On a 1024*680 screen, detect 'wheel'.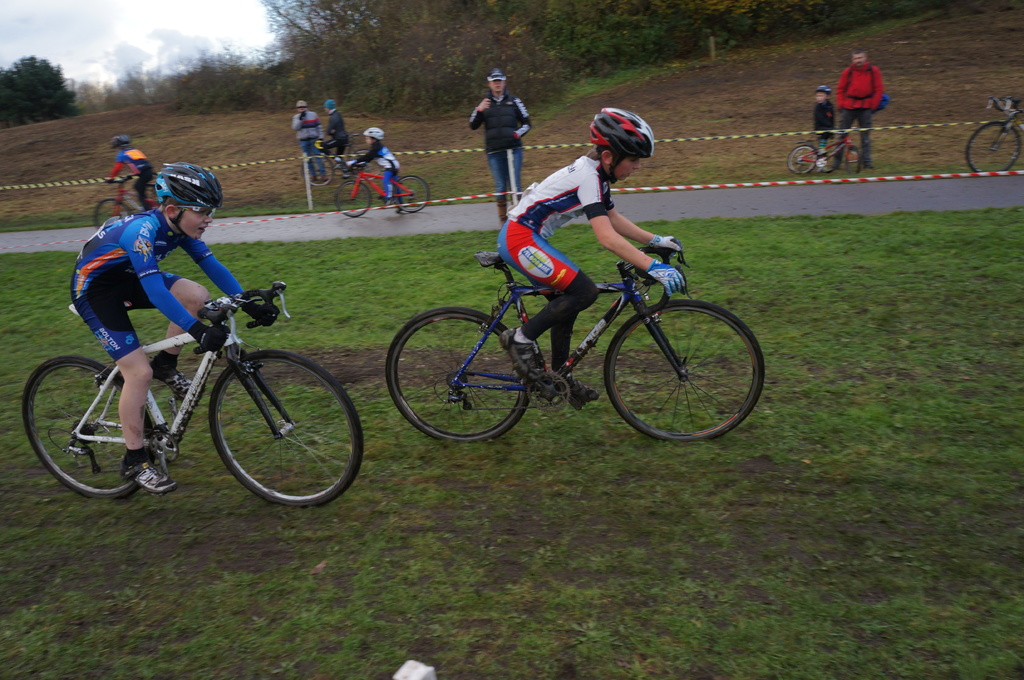
351:150:381:179.
